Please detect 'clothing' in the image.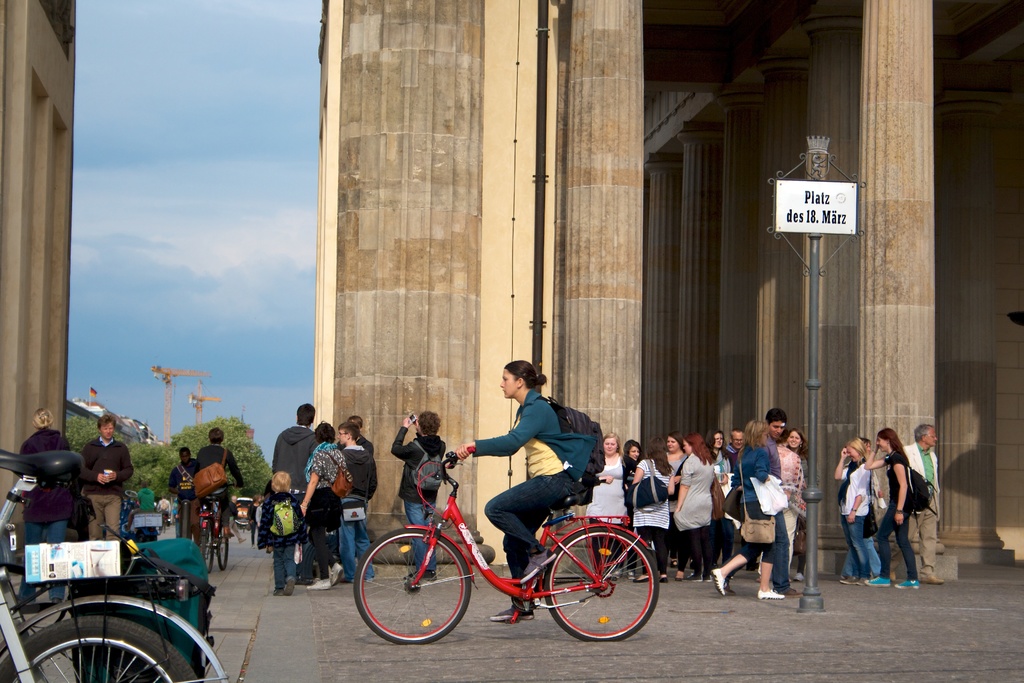
[x1=457, y1=382, x2=612, y2=548].
